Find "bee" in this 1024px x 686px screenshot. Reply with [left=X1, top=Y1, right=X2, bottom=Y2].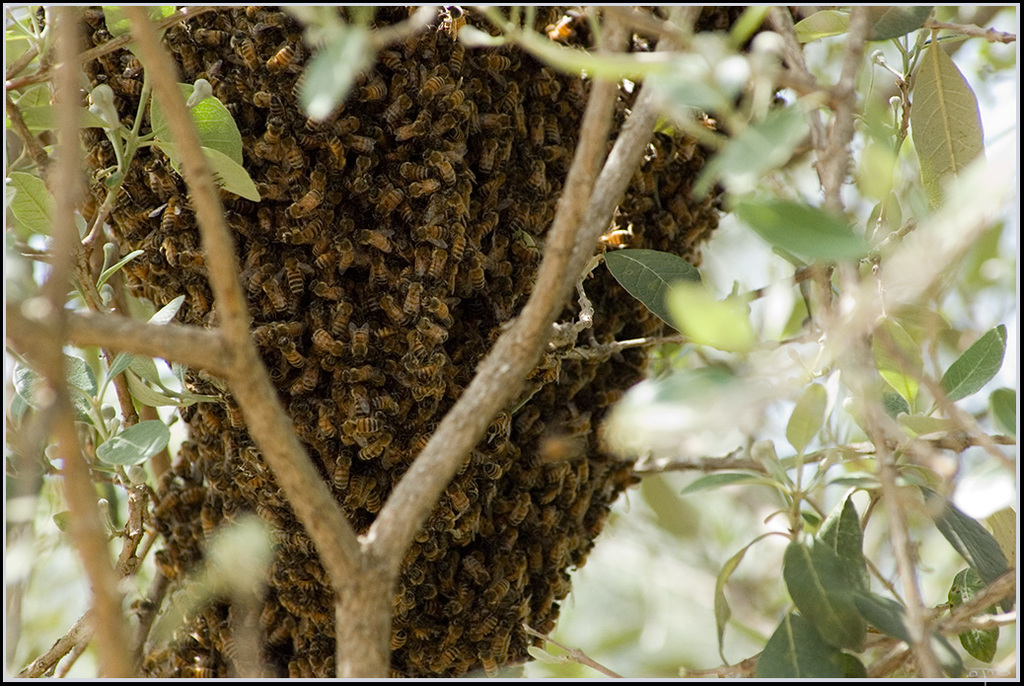
[left=353, top=157, right=380, bottom=195].
